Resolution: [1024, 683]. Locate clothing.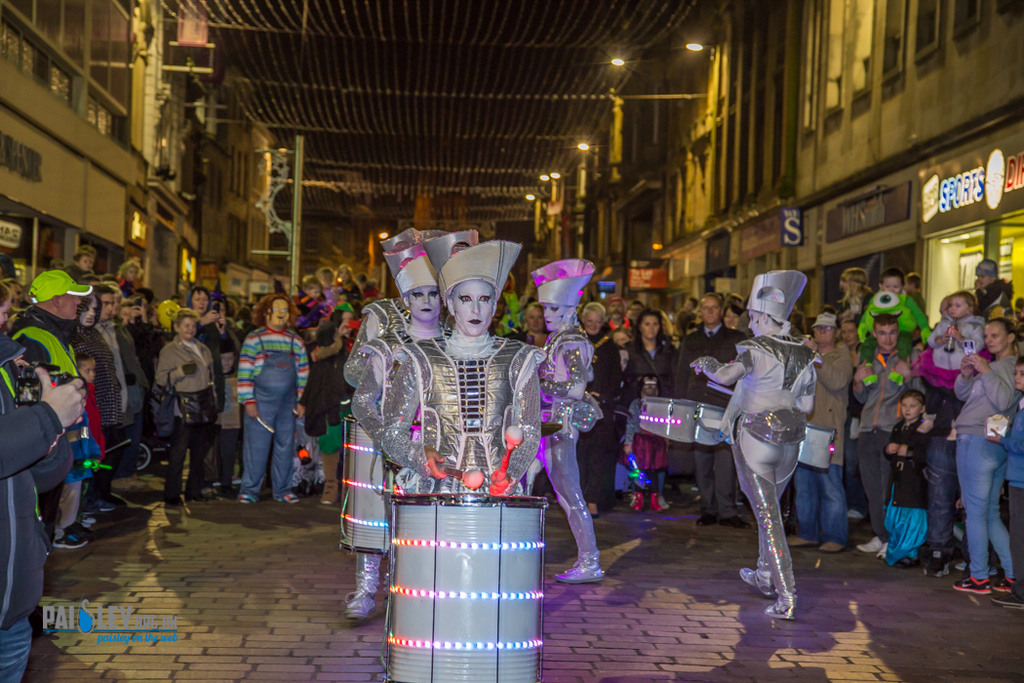
672, 317, 772, 506.
